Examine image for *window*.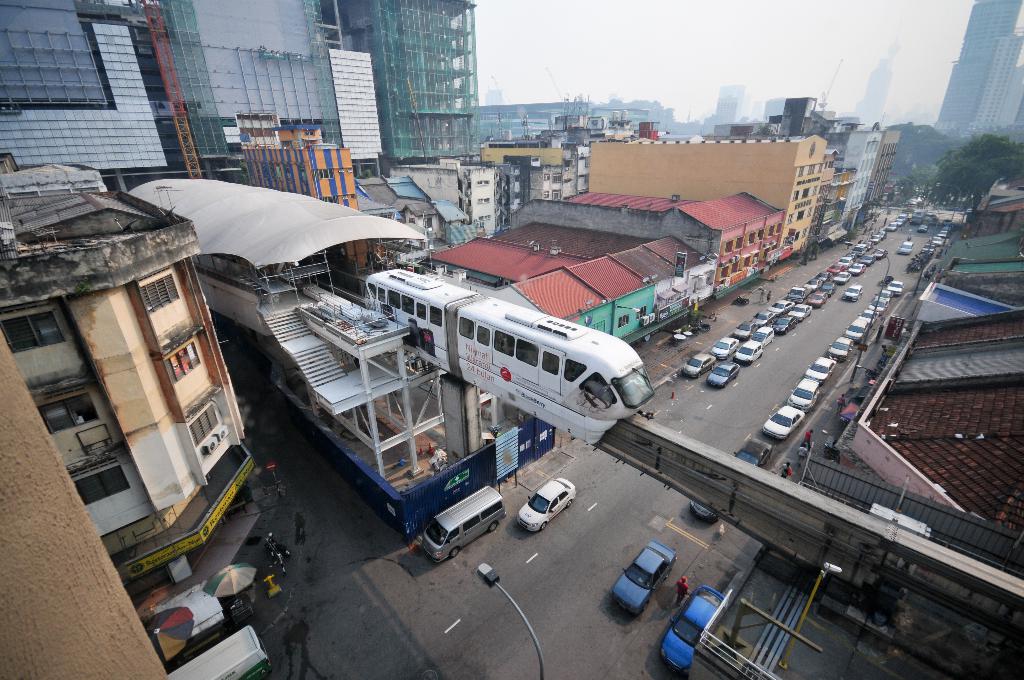
Examination result: (815,204,820,218).
